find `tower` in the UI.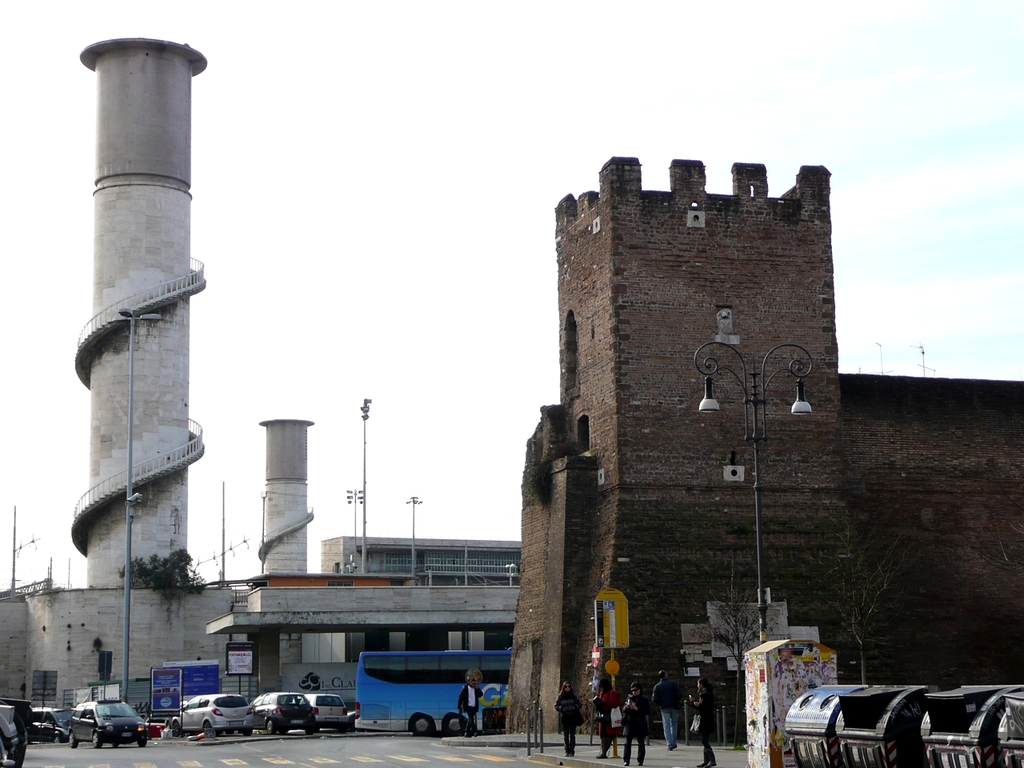
UI element at left=259, top=418, right=311, bottom=568.
